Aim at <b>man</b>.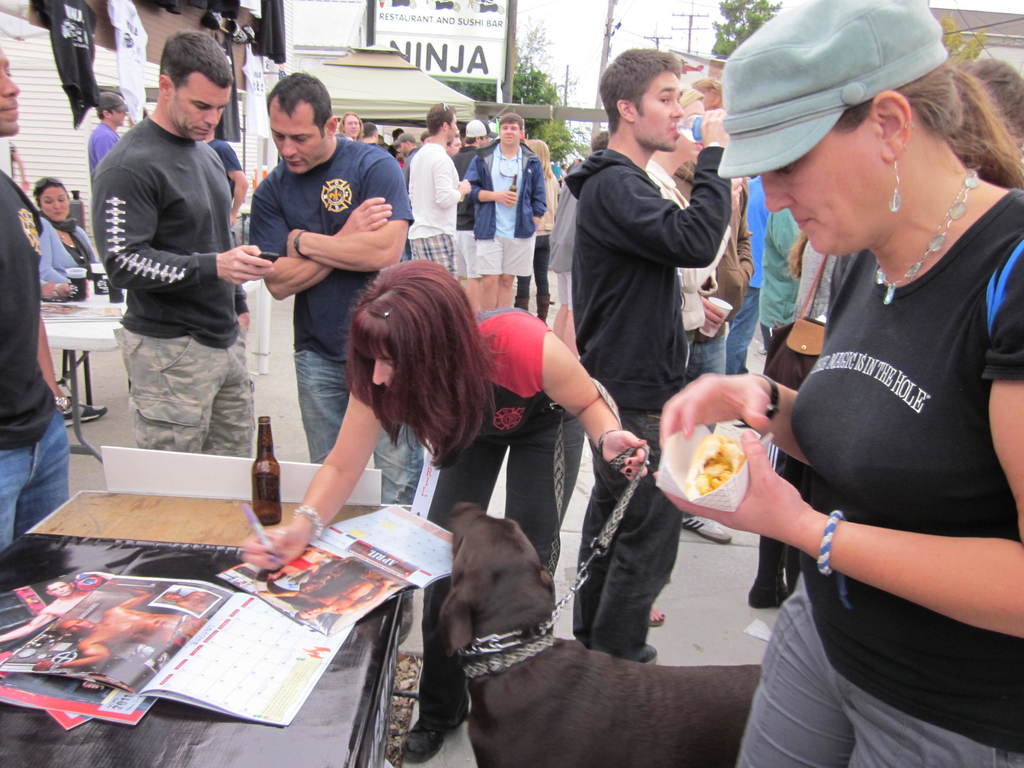
Aimed at left=85, top=95, right=133, bottom=176.
